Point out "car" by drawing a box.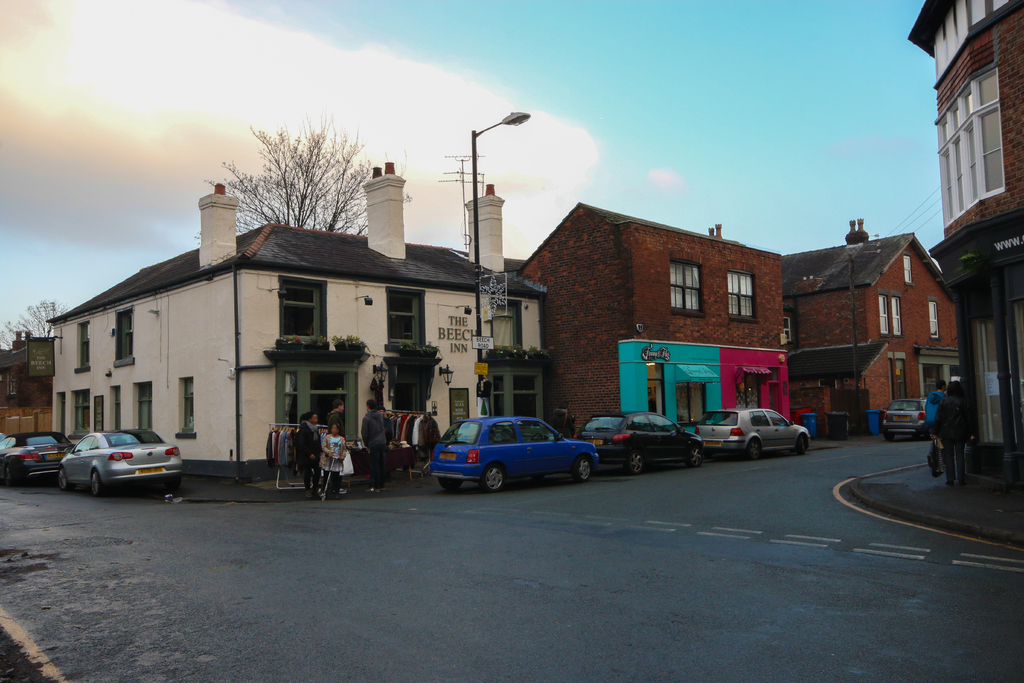
(x1=692, y1=406, x2=815, y2=457).
